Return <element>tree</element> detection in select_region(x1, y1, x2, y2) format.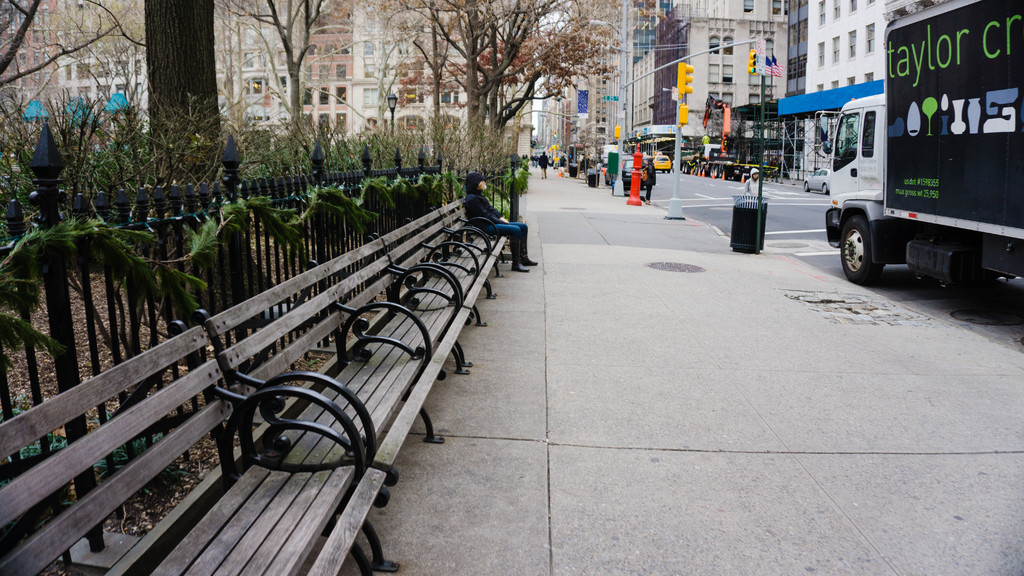
select_region(305, 12, 666, 163).
